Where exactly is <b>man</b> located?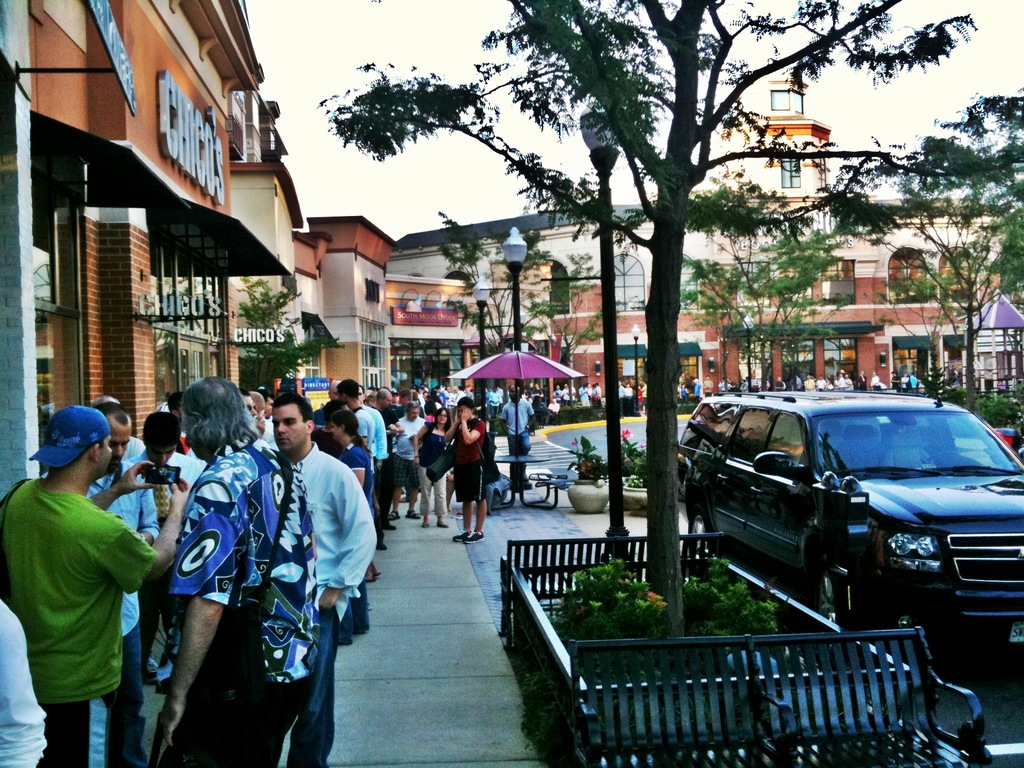
Its bounding box is 248:392:277:447.
